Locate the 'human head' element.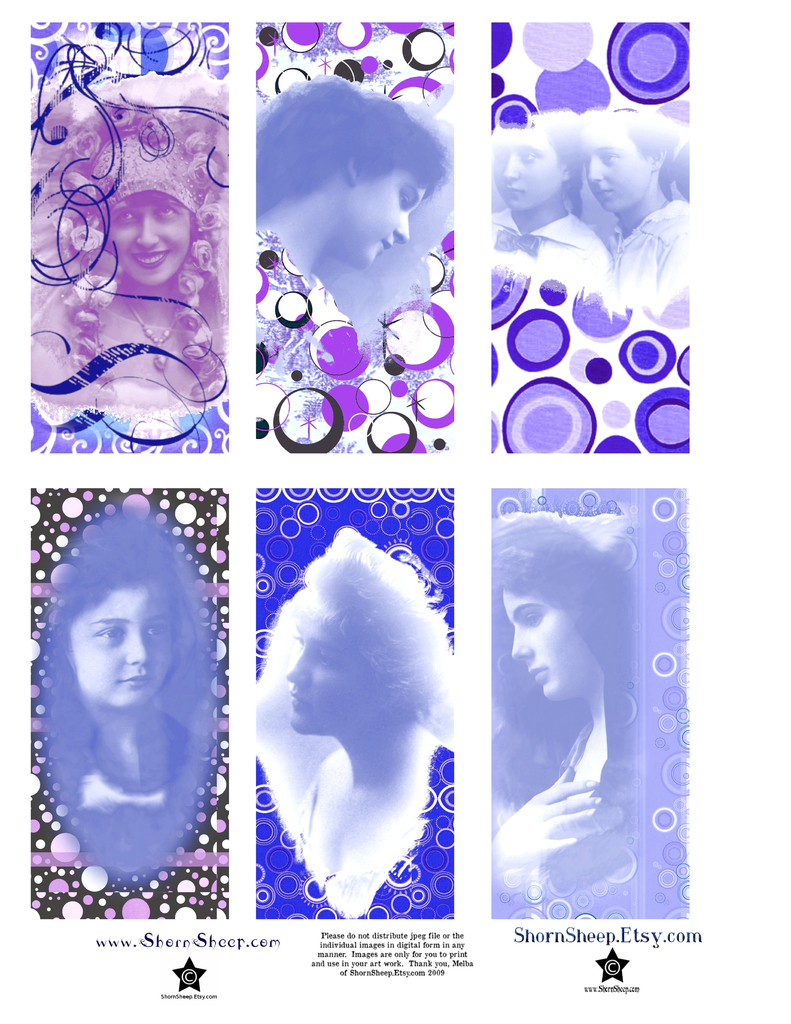
Element bbox: 248 81 463 284.
